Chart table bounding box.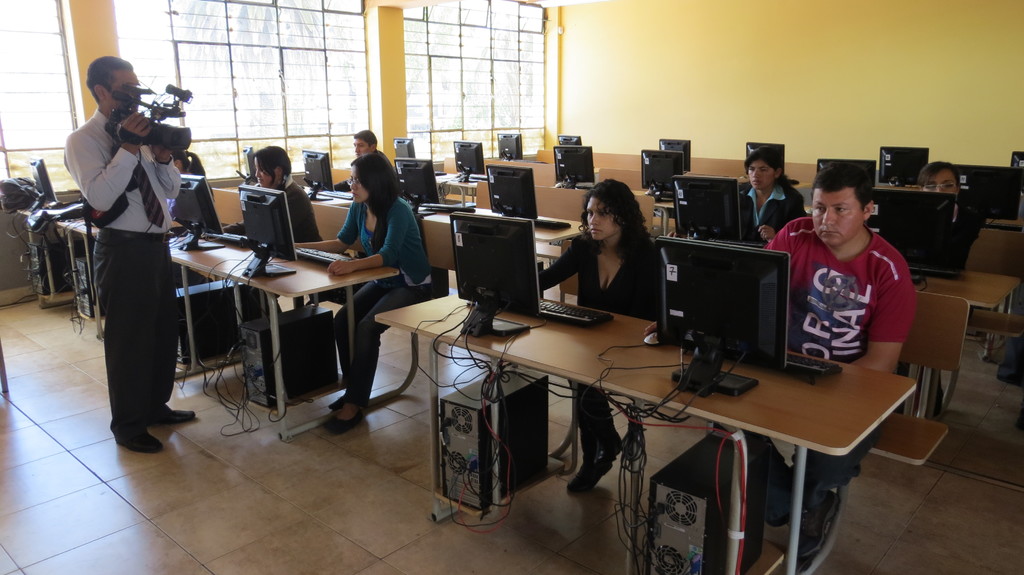
Charted: [x1=165, y1=217, x2=397, y2=421].
